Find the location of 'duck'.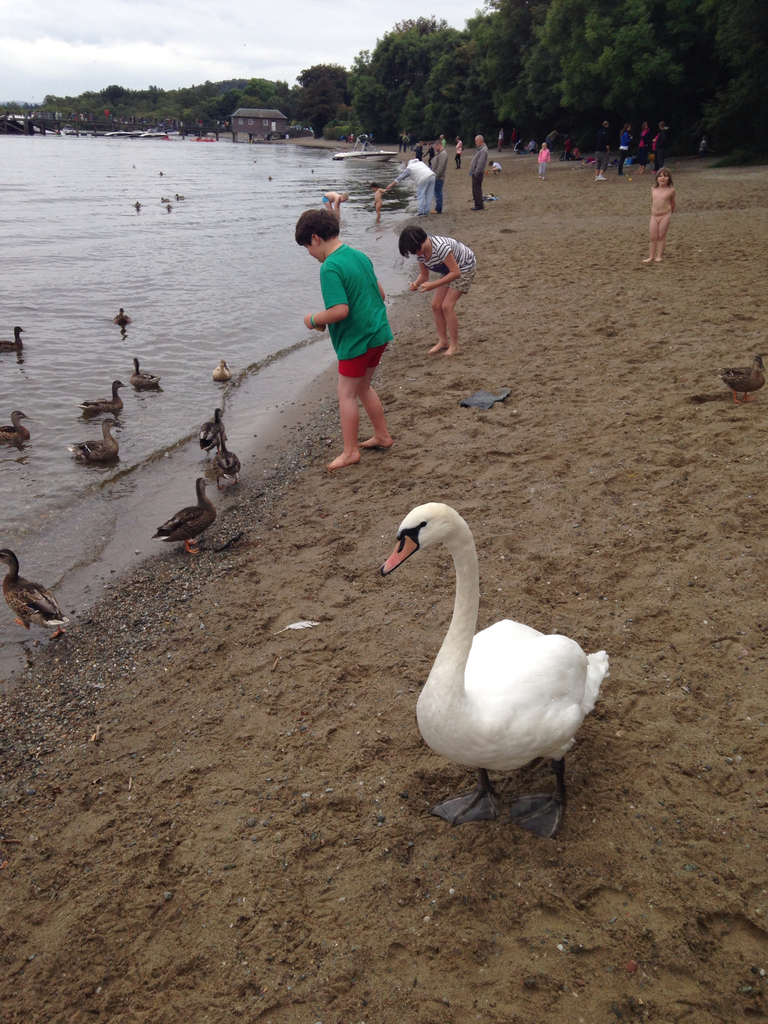
Location: (200,442,241,488).
